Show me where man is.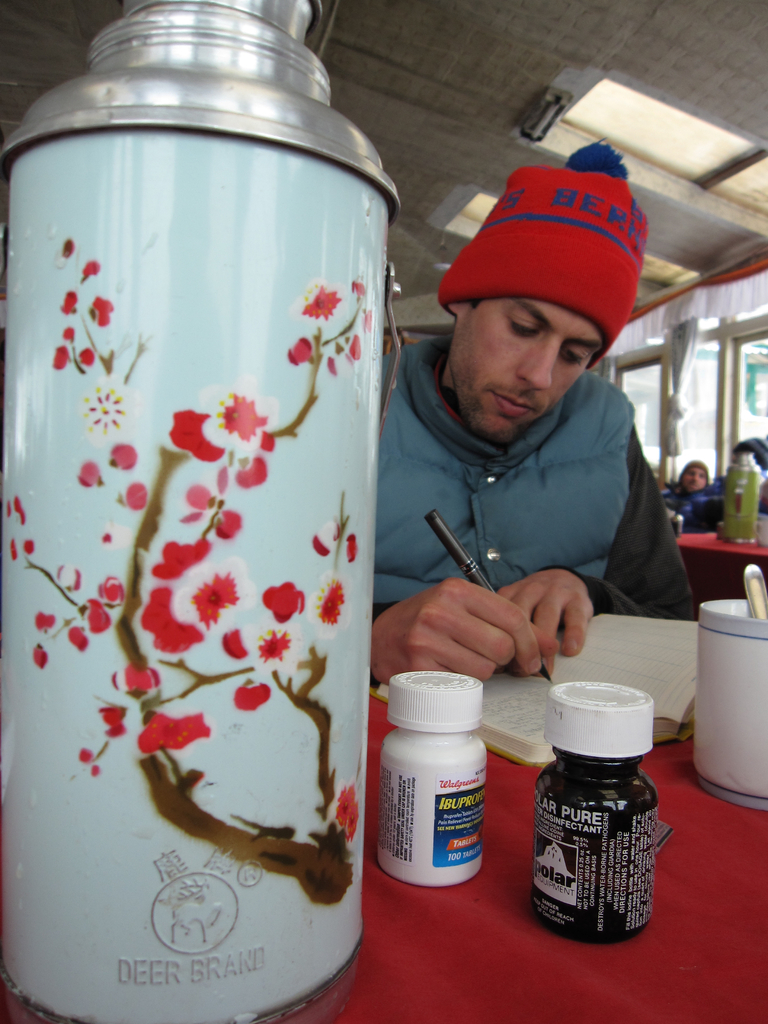
man is at (x1=347, y1=168, x2=712, y2=709).
